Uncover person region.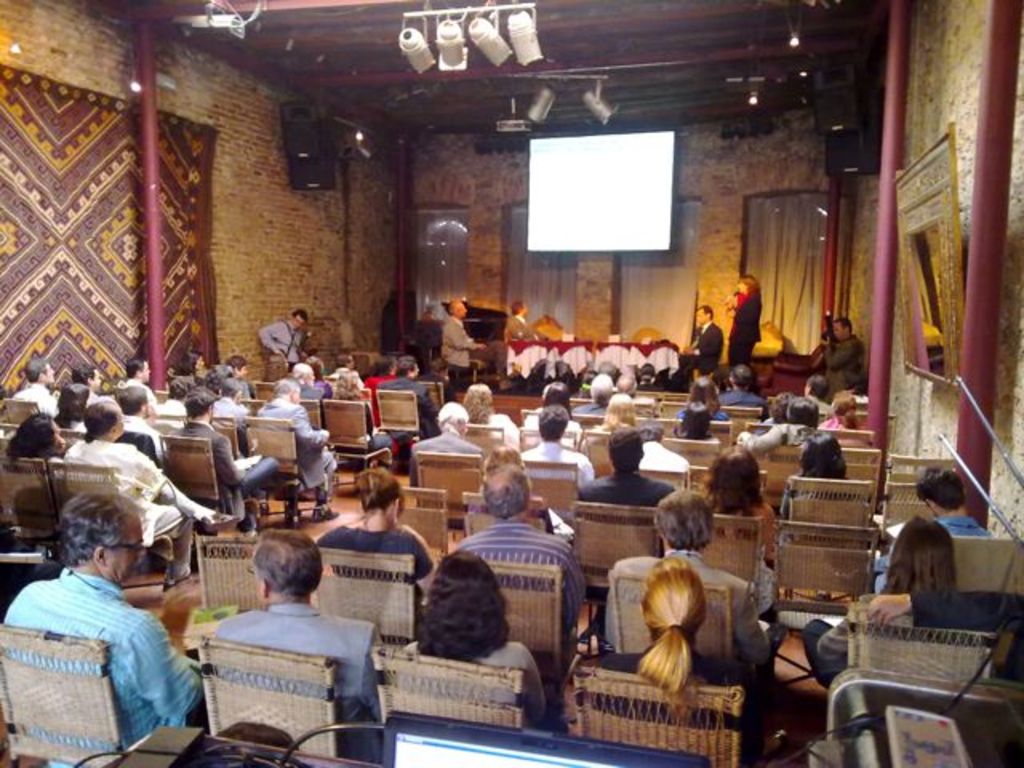
Uncovered: [674, 307, 725, 392].
